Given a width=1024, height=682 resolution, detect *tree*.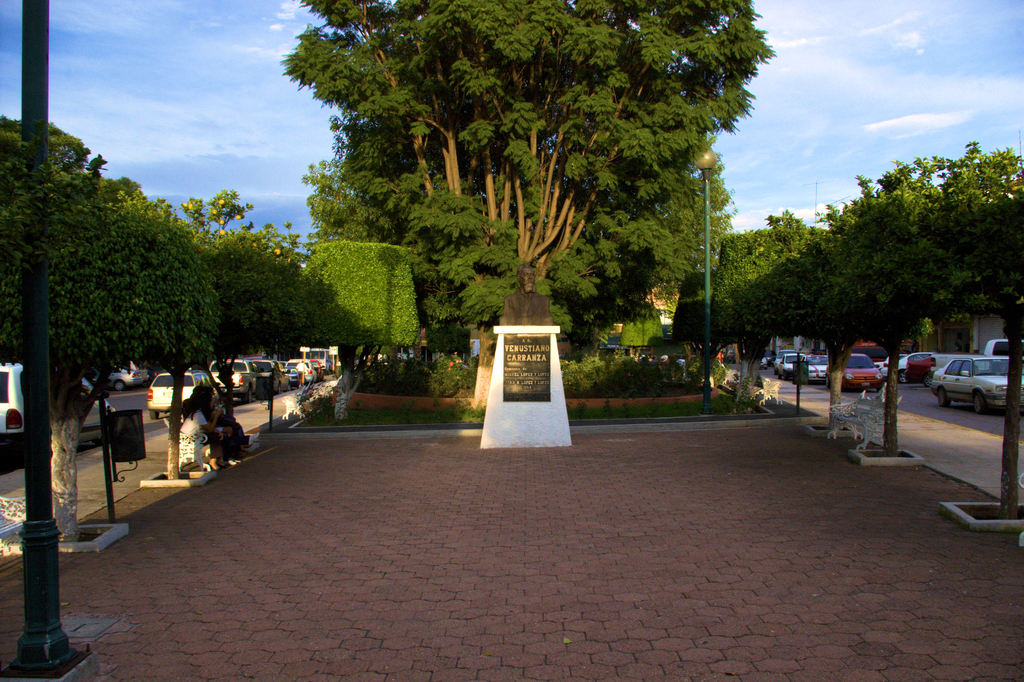
[left=919, top=131, right=1023, bottom=525].
